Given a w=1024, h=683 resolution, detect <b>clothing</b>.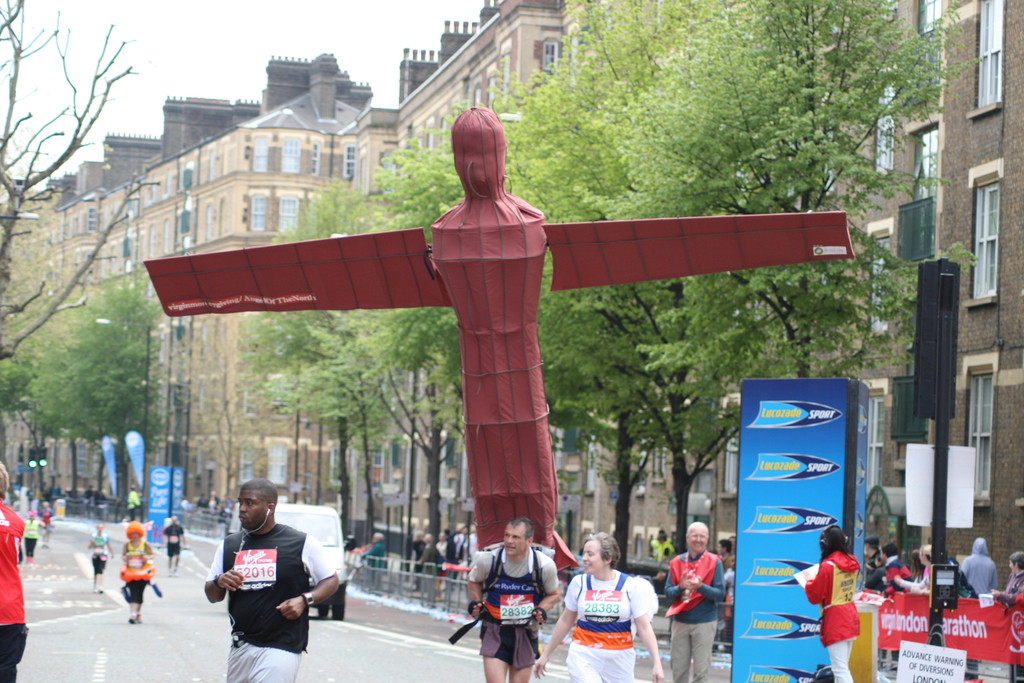
[left=406, top=528, right=1023, bottom=682].
